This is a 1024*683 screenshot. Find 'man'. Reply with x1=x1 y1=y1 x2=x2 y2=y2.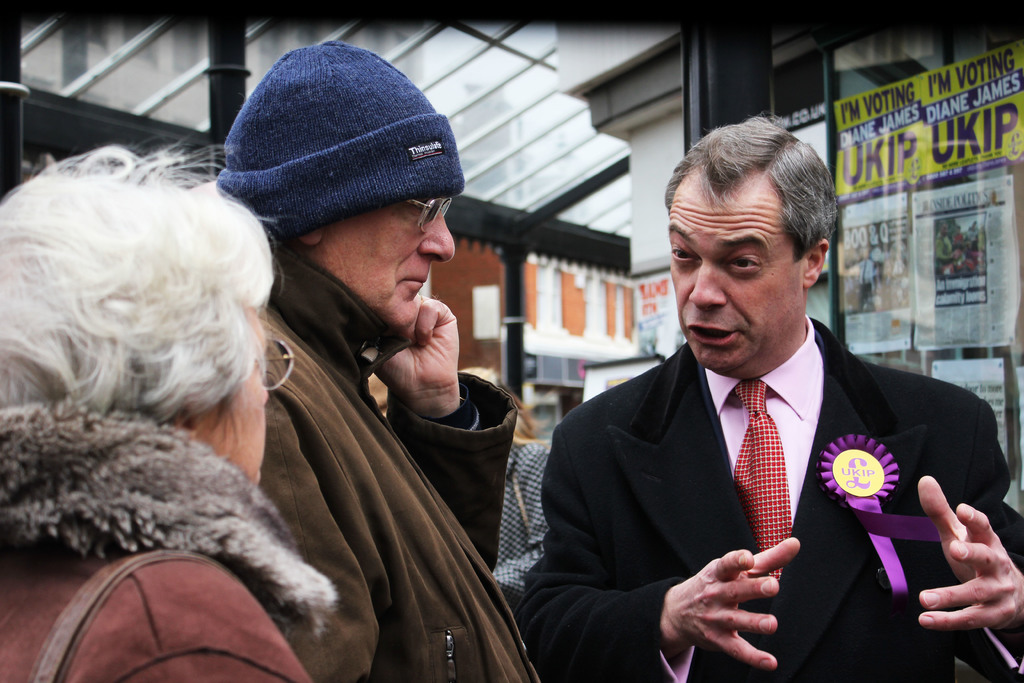
x1=214 y1=39 x2=550 y2=682.
